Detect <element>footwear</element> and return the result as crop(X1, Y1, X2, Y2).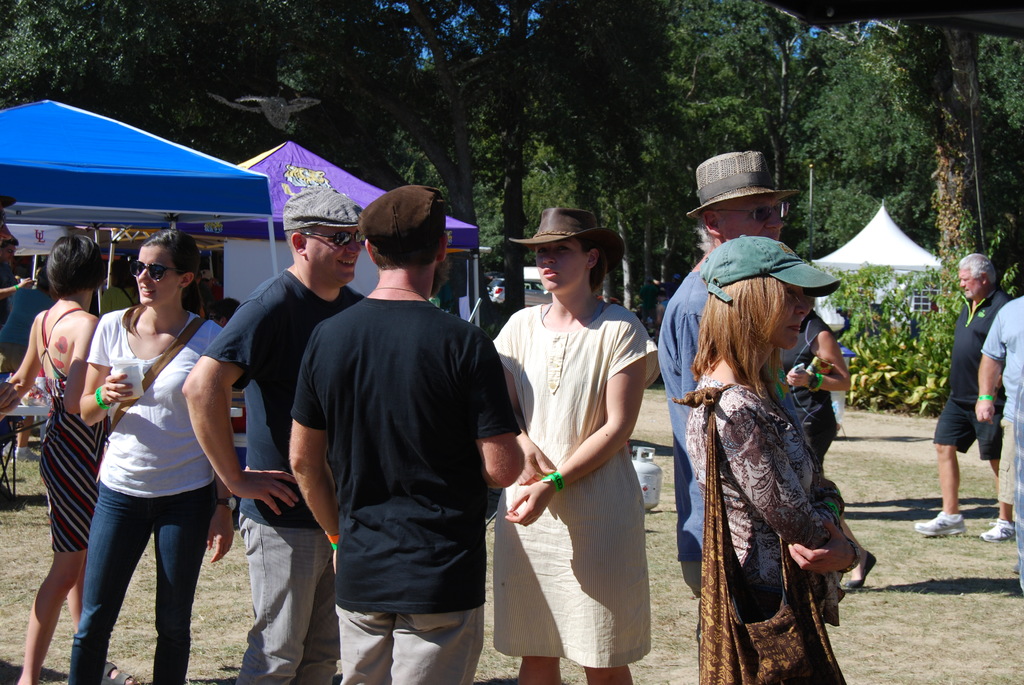
crop(96, 659, 138, 684).
